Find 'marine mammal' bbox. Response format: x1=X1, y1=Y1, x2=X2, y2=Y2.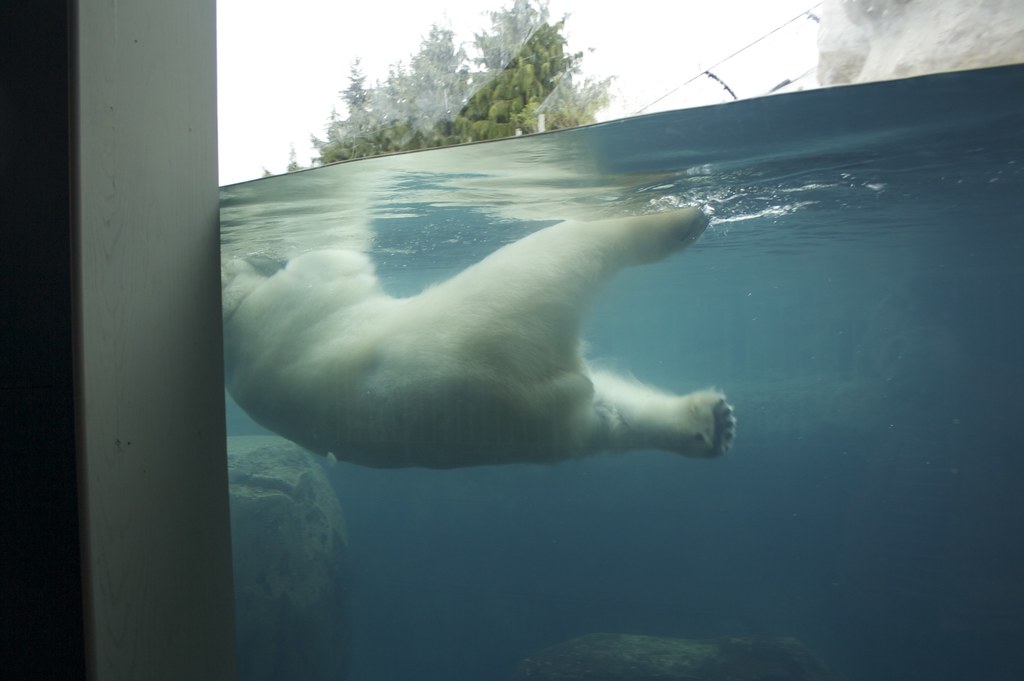
x1=244, y1=161, x2=738, y2=499.
